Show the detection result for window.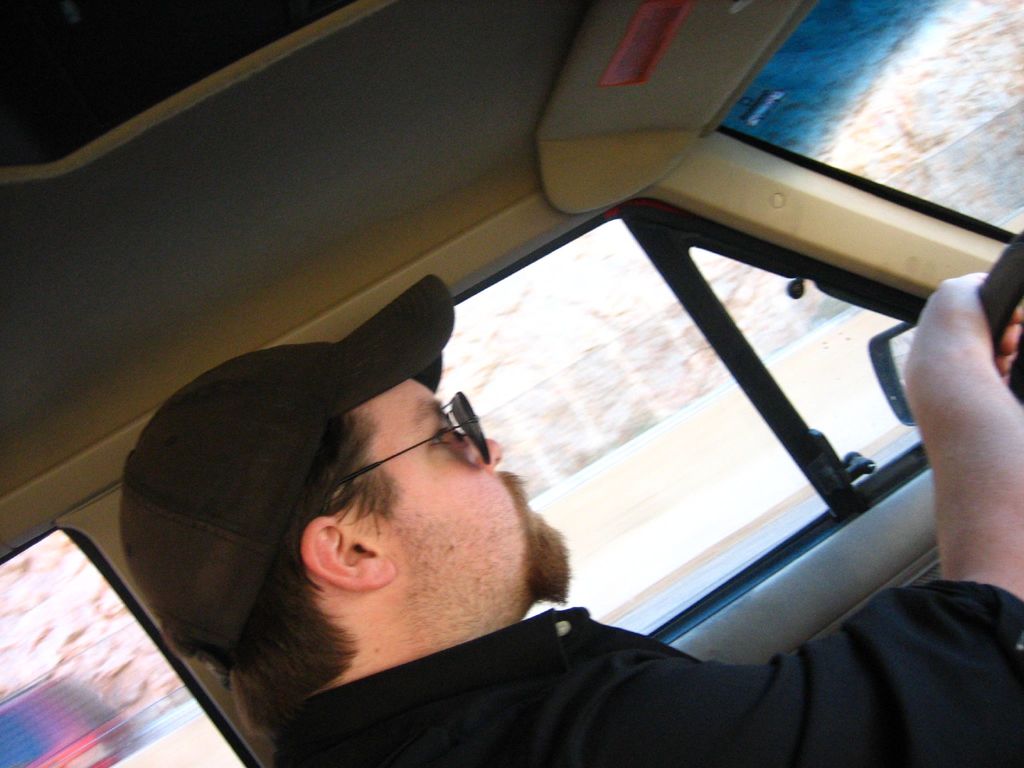
Rect(435, 221, 826, 631).
